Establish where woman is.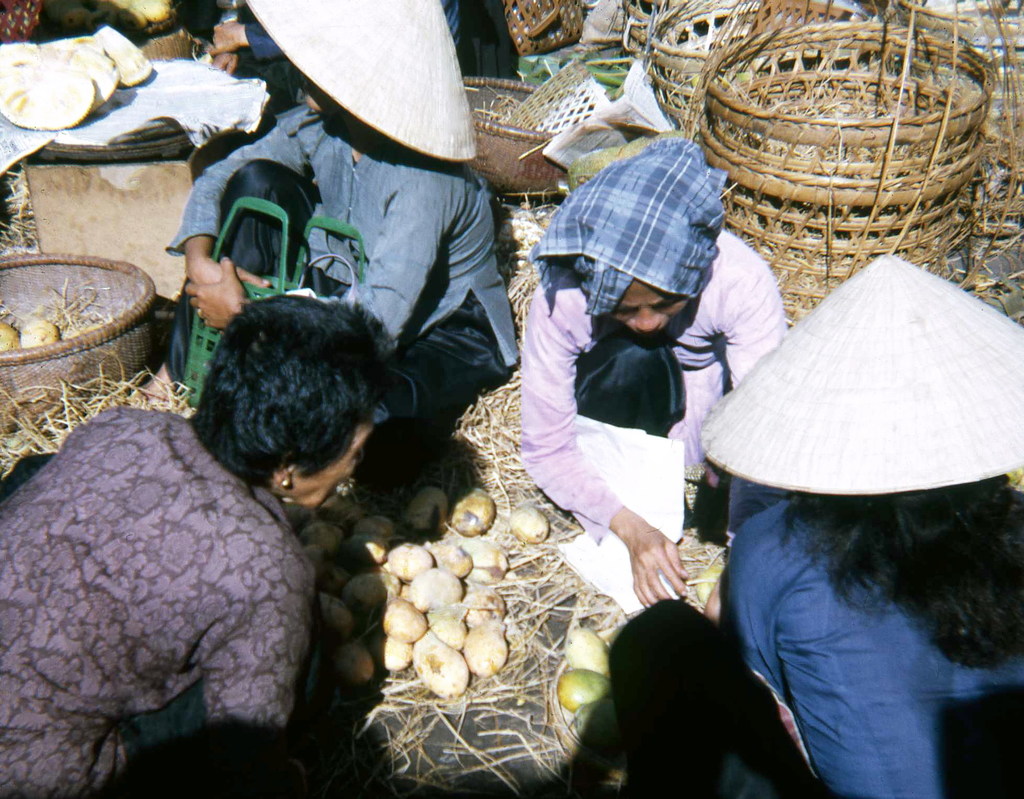
Established at (157,4,514,490).
